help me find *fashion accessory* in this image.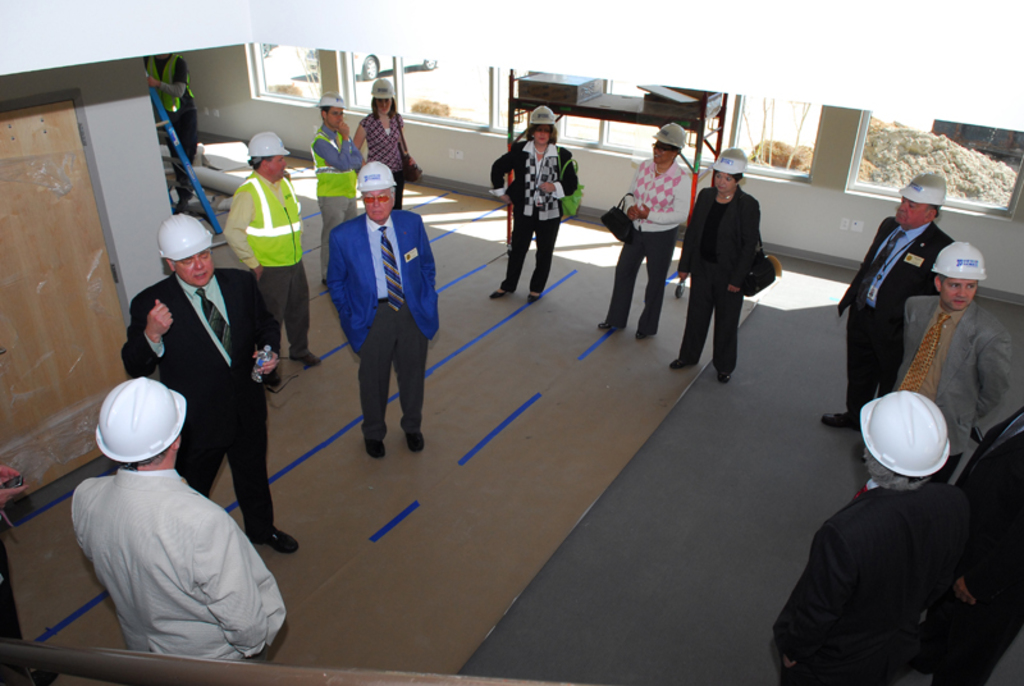
Found it: box=[177, 196, 189, 212].
